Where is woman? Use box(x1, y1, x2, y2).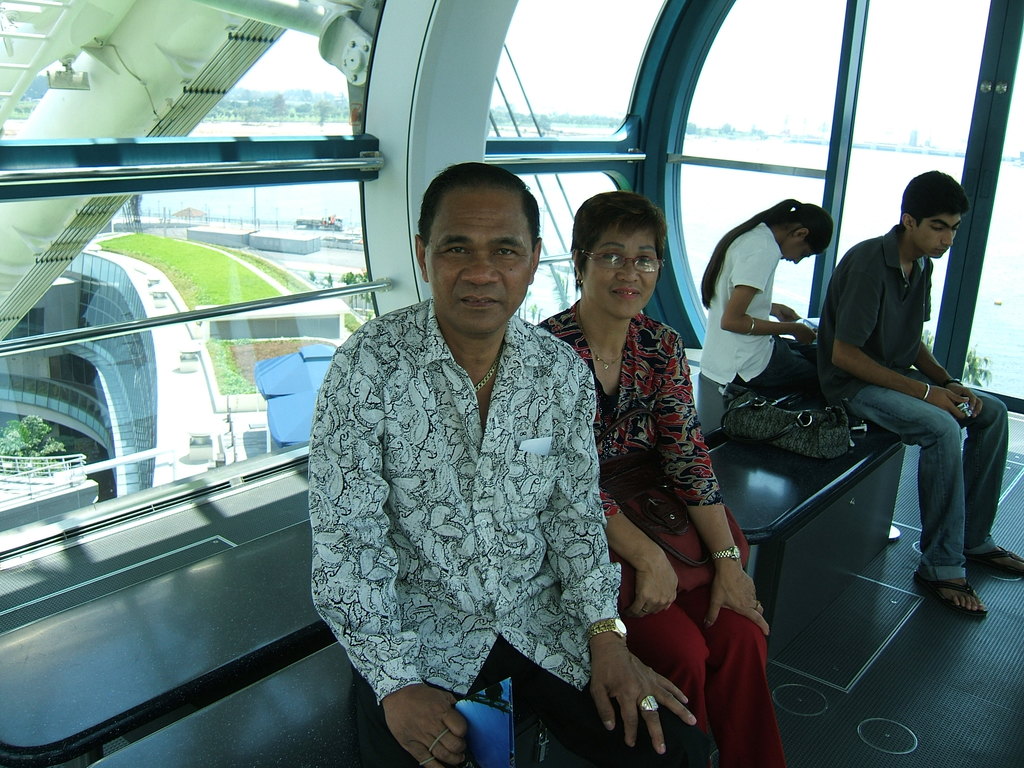
box(703, 195, 831, 403).
